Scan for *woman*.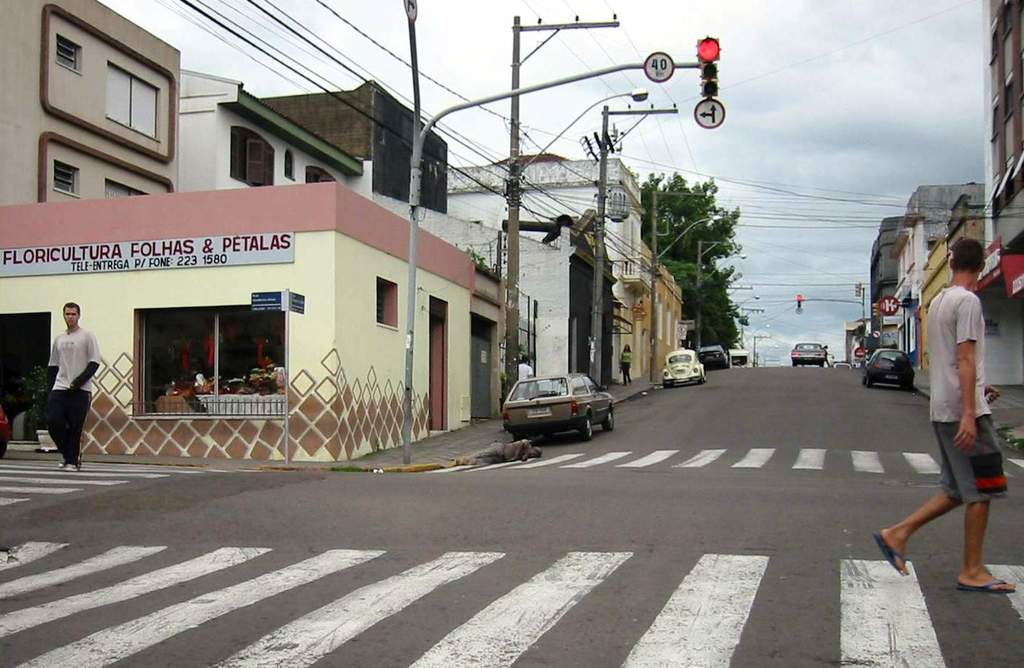
Scan result: (621, 345, 633, 385).
